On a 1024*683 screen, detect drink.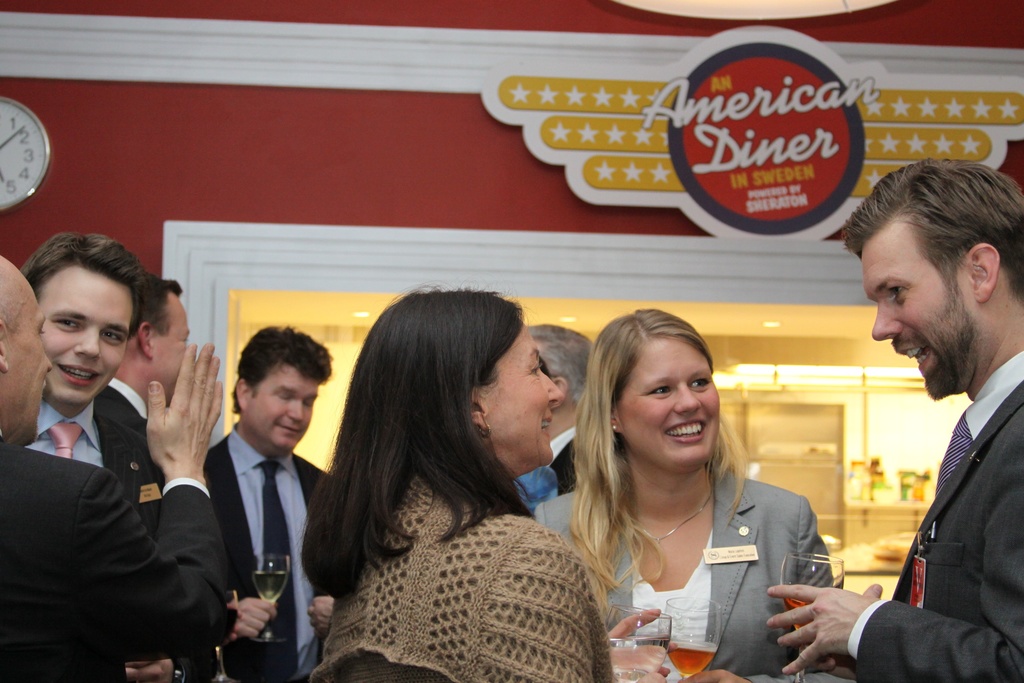
609,636,672,682.
